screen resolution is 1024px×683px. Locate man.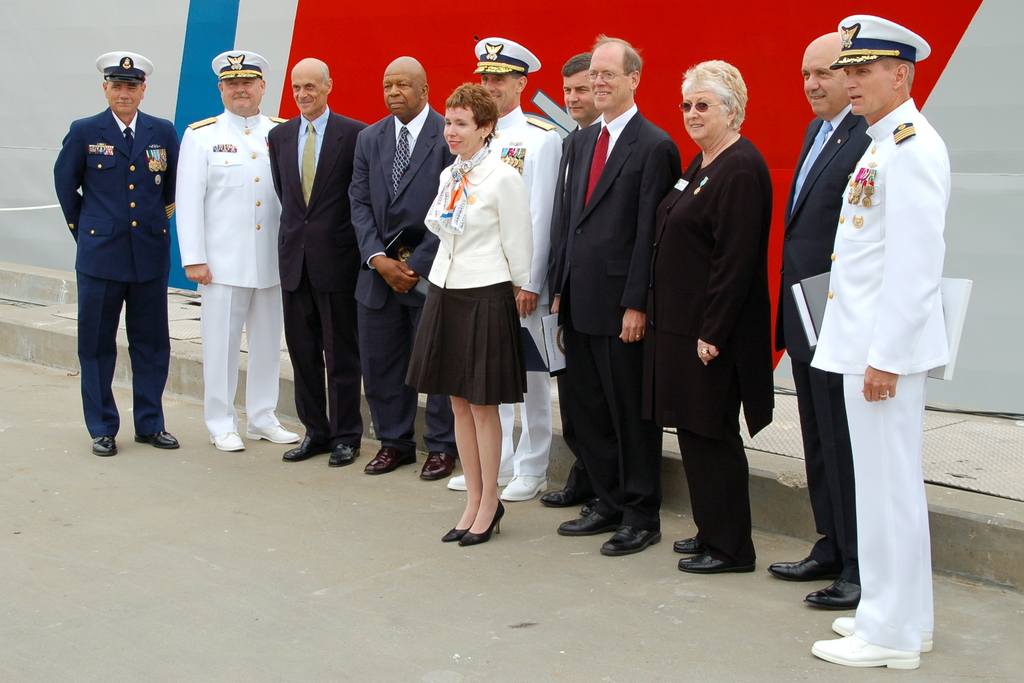
[449, 33, 562, 504].
